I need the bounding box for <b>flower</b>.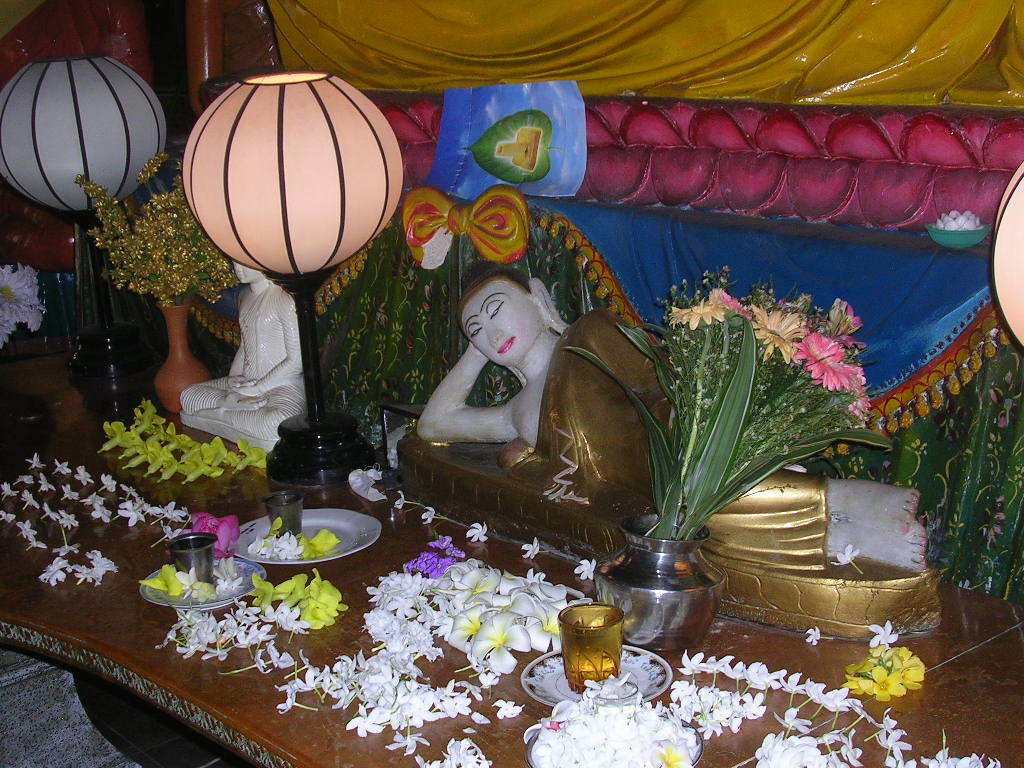
Here it is: x1=35, y1=471, x2=52, y2=493.
